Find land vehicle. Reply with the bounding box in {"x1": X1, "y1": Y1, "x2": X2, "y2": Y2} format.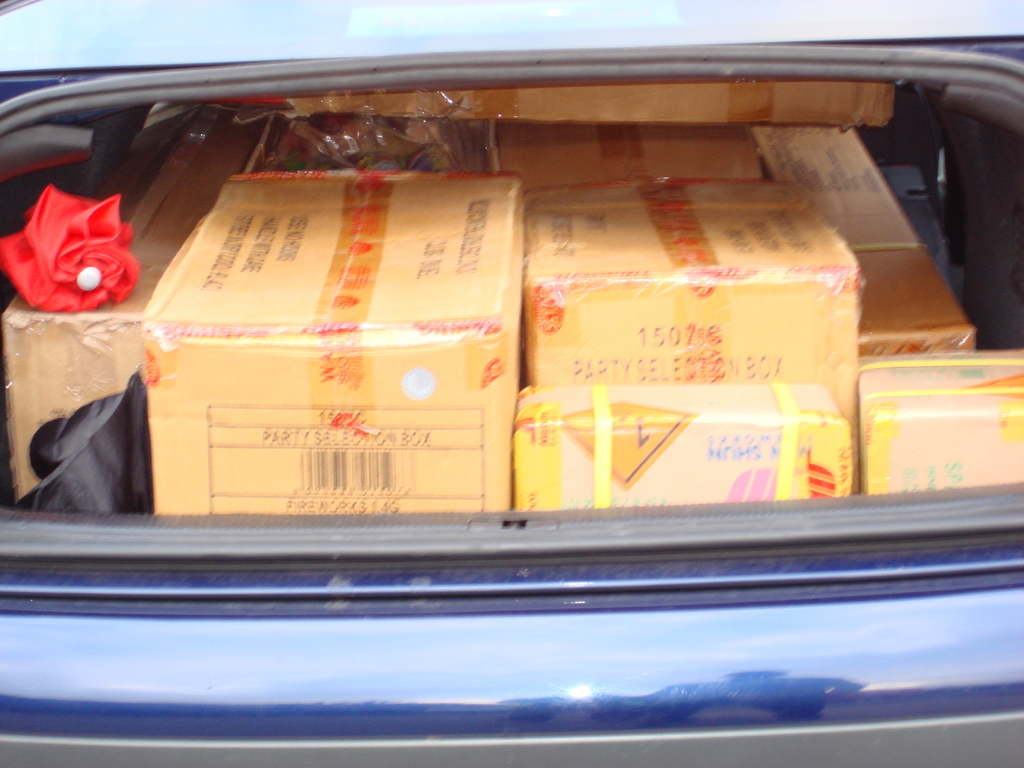
{"x1": 0, "y1": 0, "x2": 1023, "y2": 767}.
